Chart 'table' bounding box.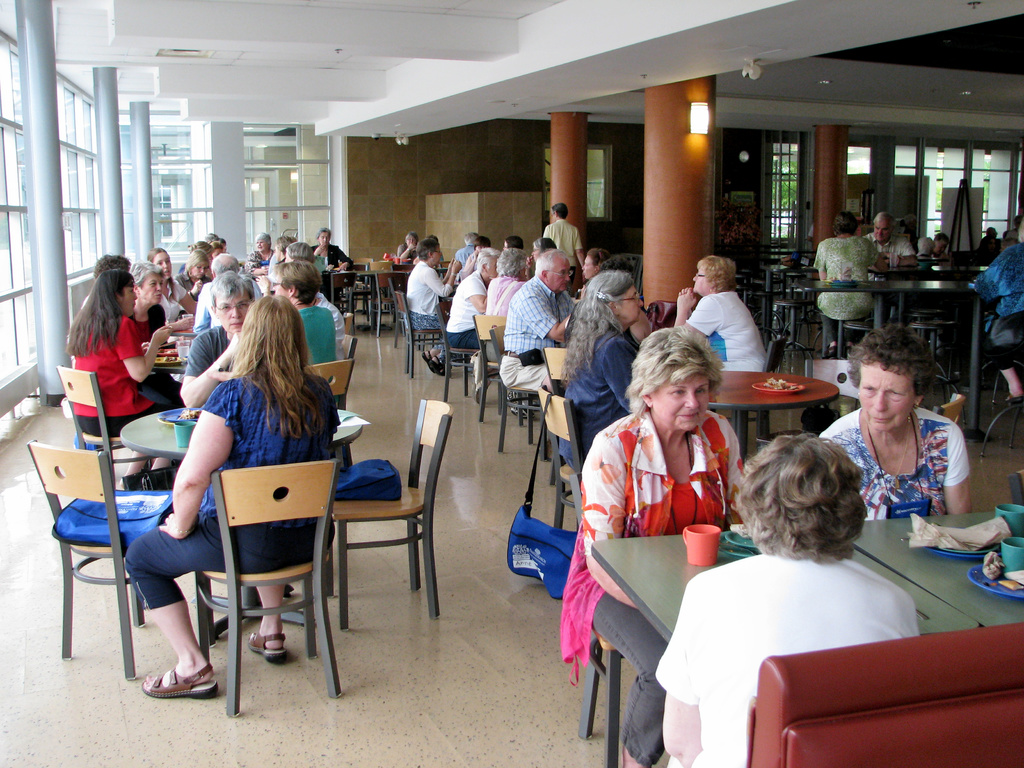
Charted: region(758, 264, 820, 335).
